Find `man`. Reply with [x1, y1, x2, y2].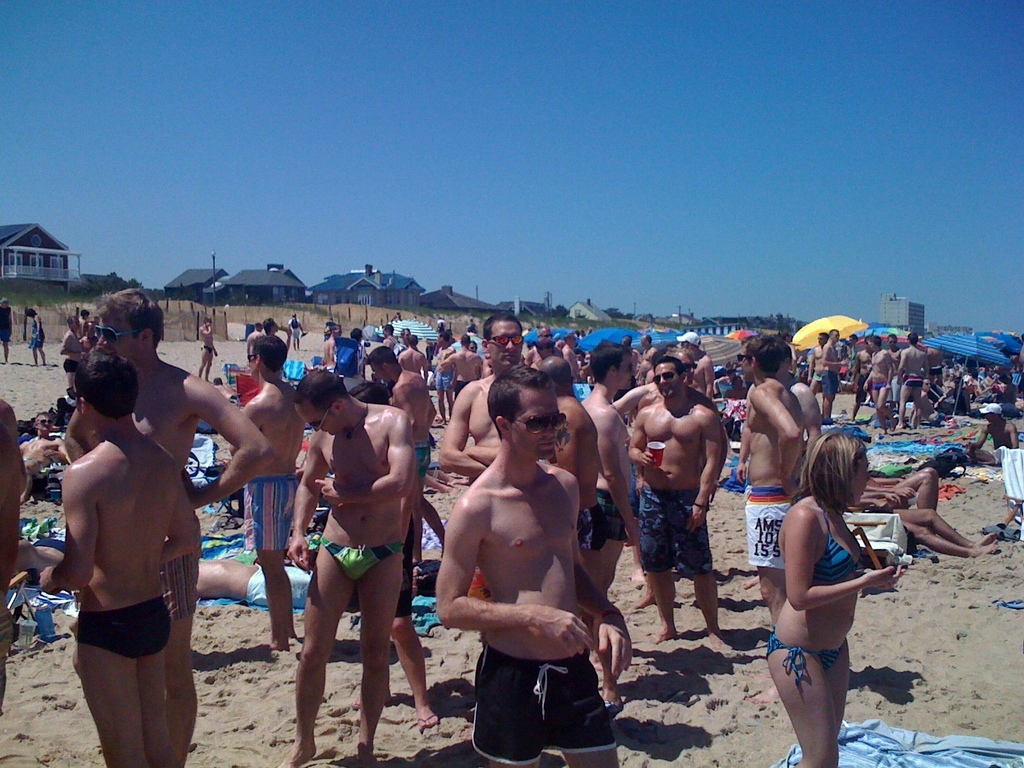
[737, 342, 819, 488].
